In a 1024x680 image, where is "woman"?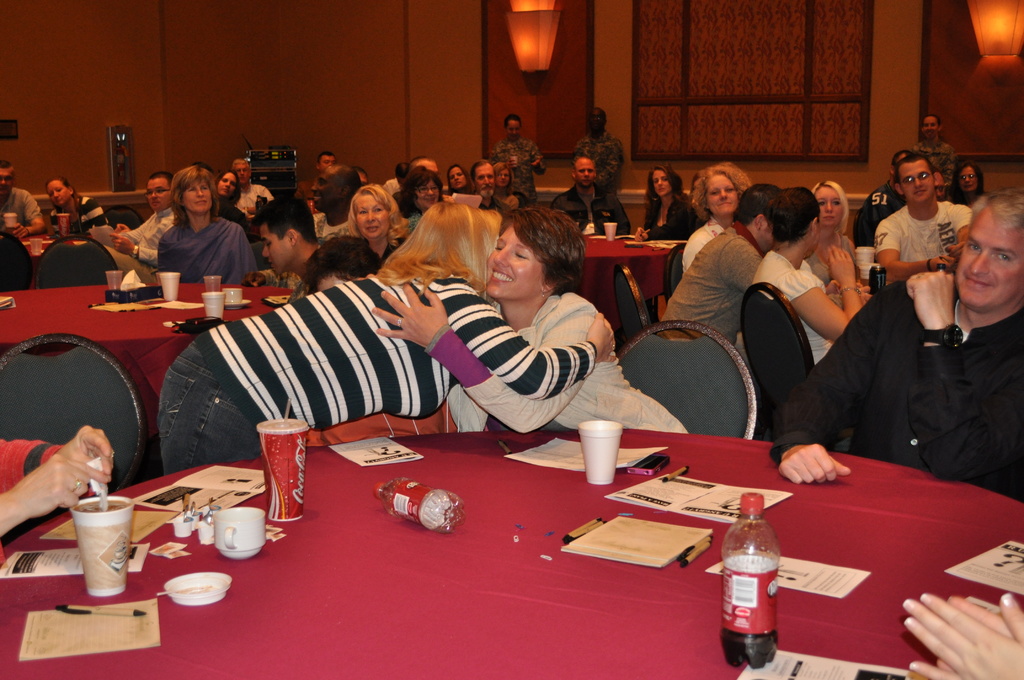
locate(368, 209, 689, 446).
